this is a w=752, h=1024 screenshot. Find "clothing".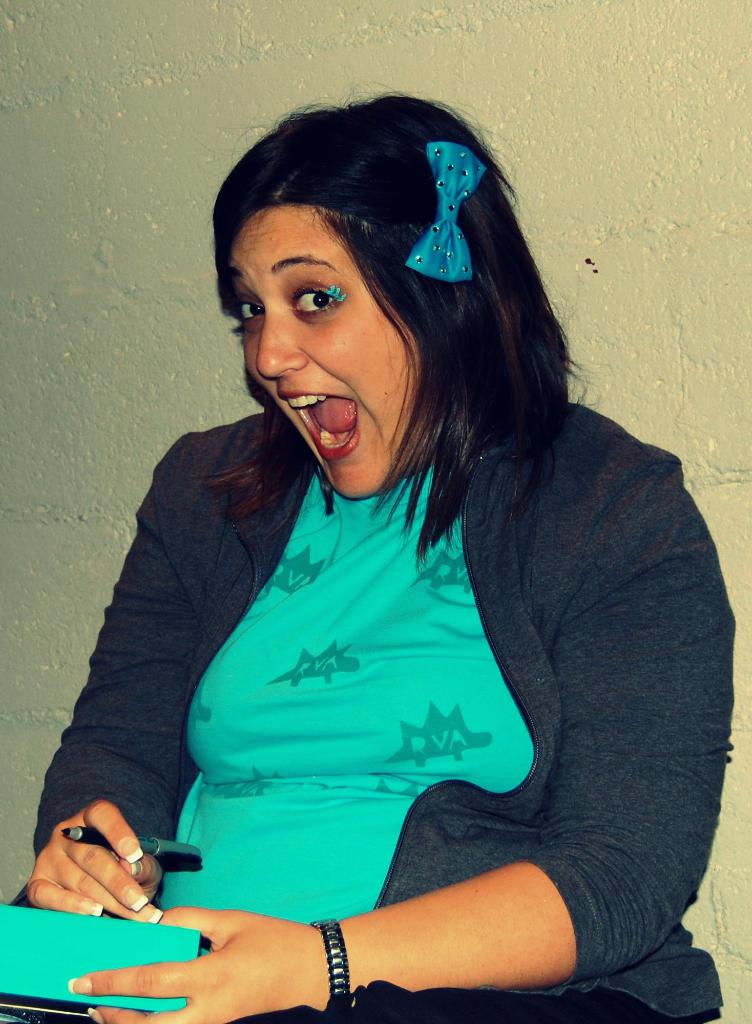
Bounding box: x1=72 y1=293 x2=719 y2=975.
